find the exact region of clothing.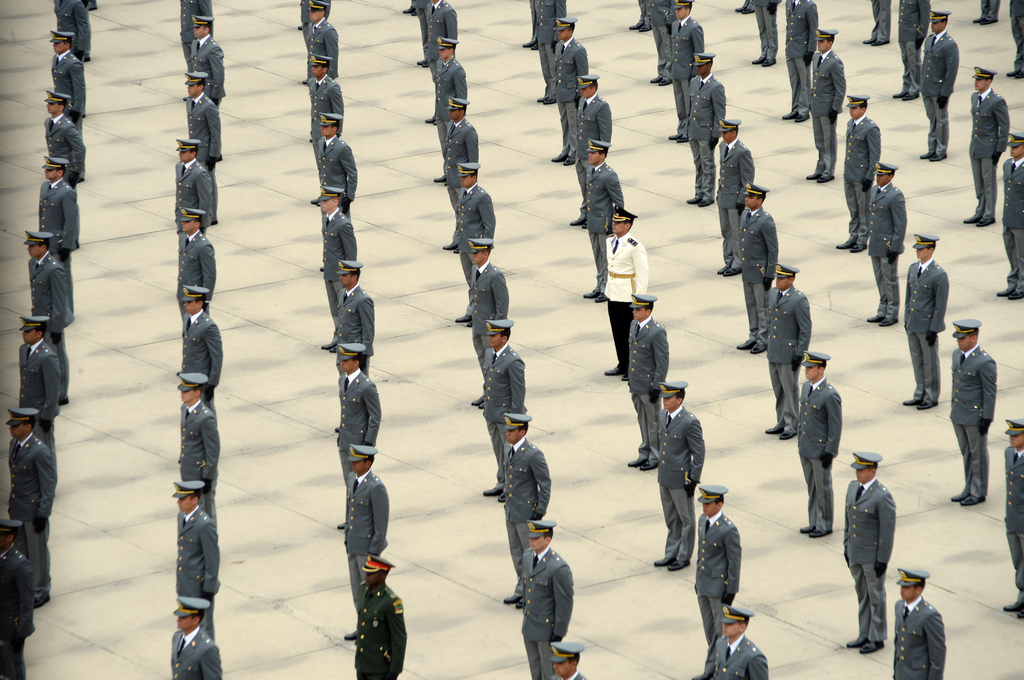
Exact region: bbox=[520, 544, 573, 679].
